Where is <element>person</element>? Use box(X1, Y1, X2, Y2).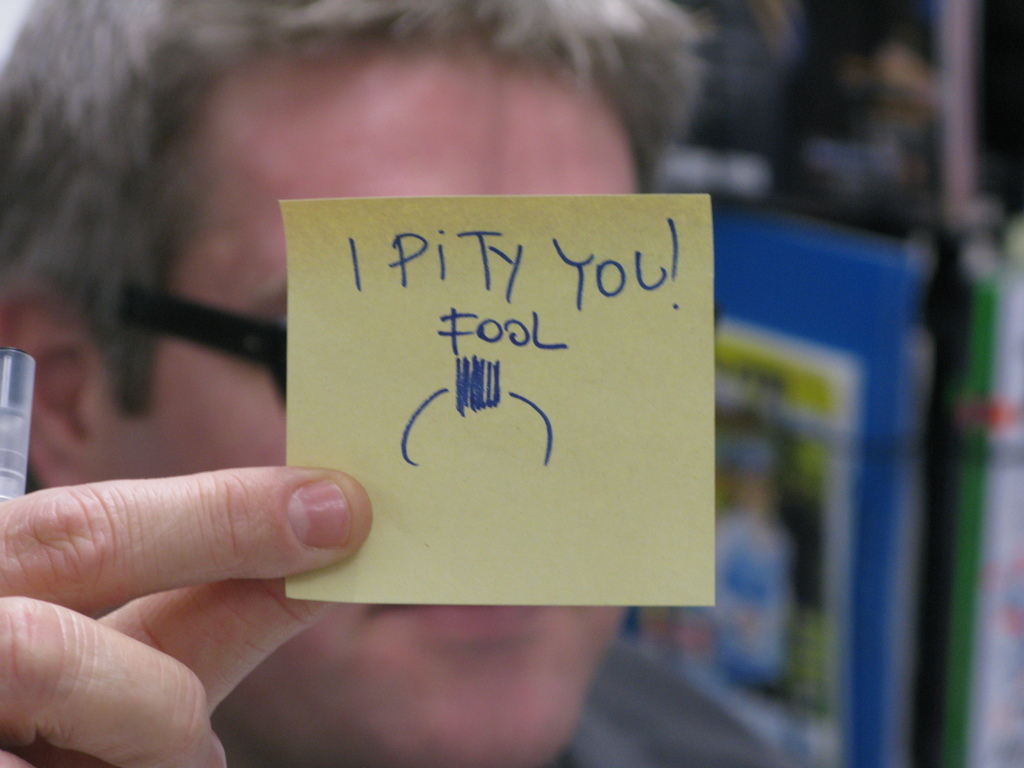
box(0, 0, 716, 767).
